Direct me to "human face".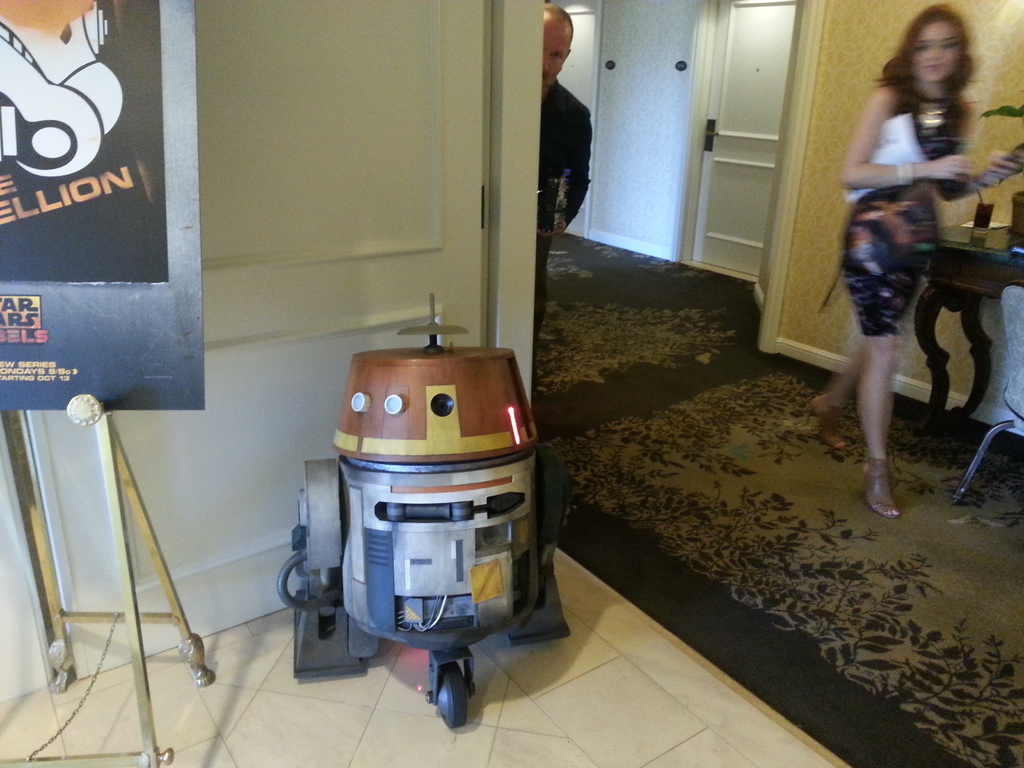
Direction: region(546, 19, 568, 78).
